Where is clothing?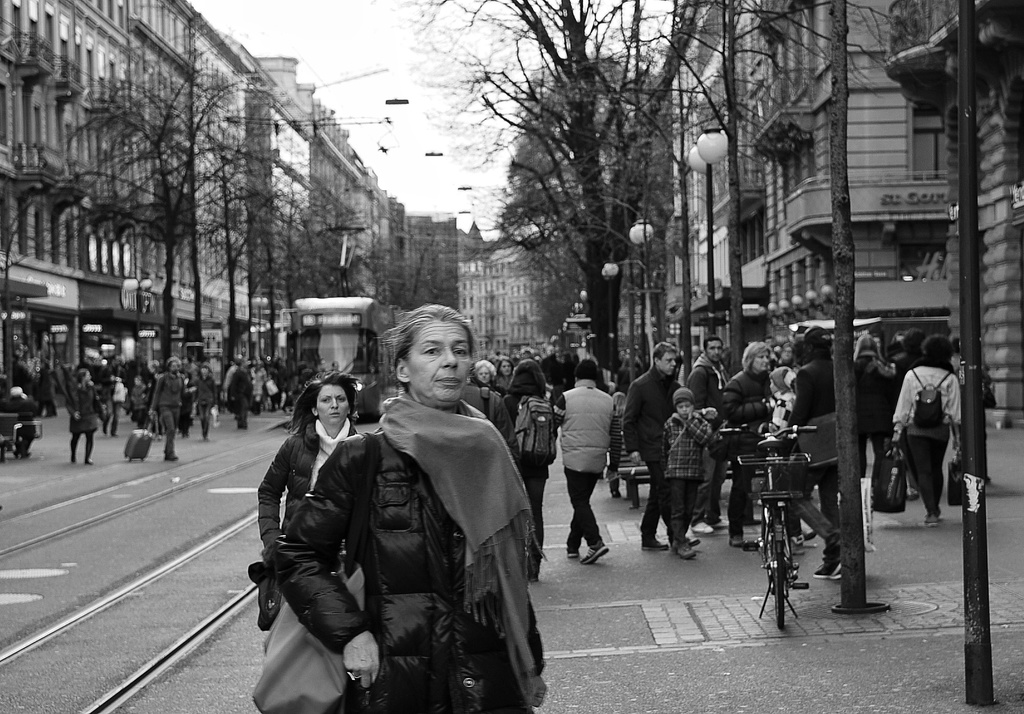
left=499, top=383, right=546, bottom=586.
